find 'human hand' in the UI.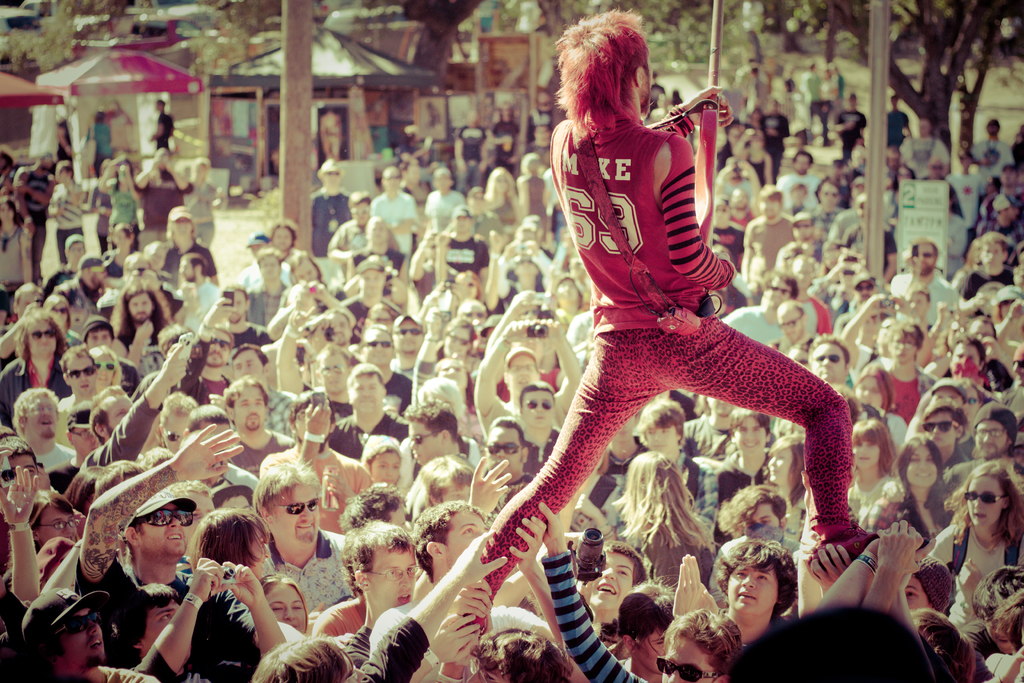
UI element at x1=1005, y1=298, x2=1023, y2=325.
